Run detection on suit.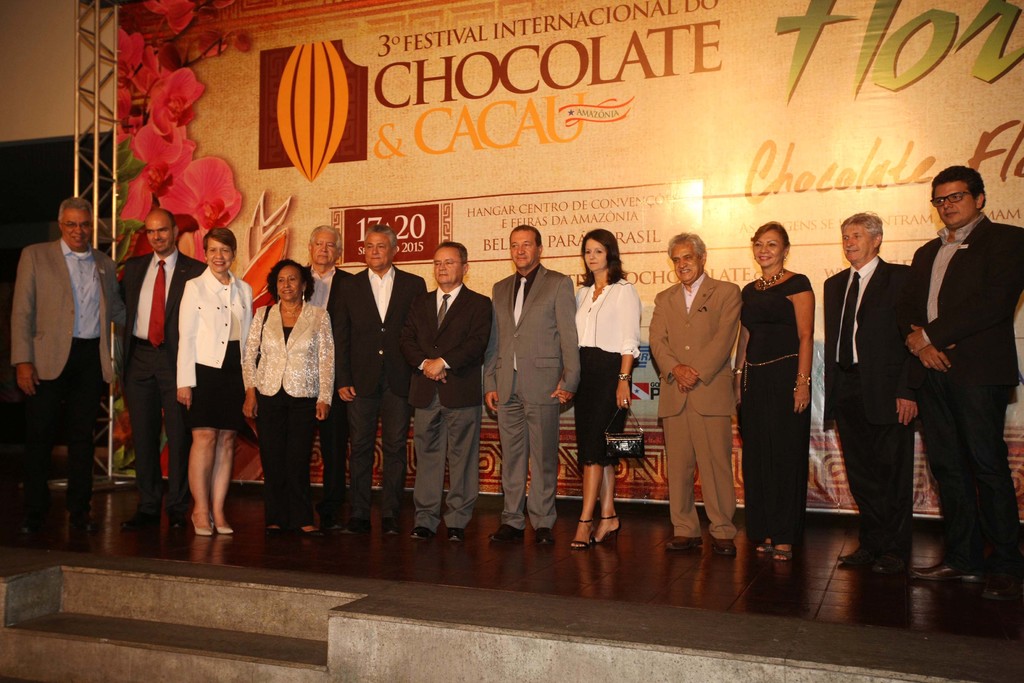
Result: box=[334, 265, 429, 516].
